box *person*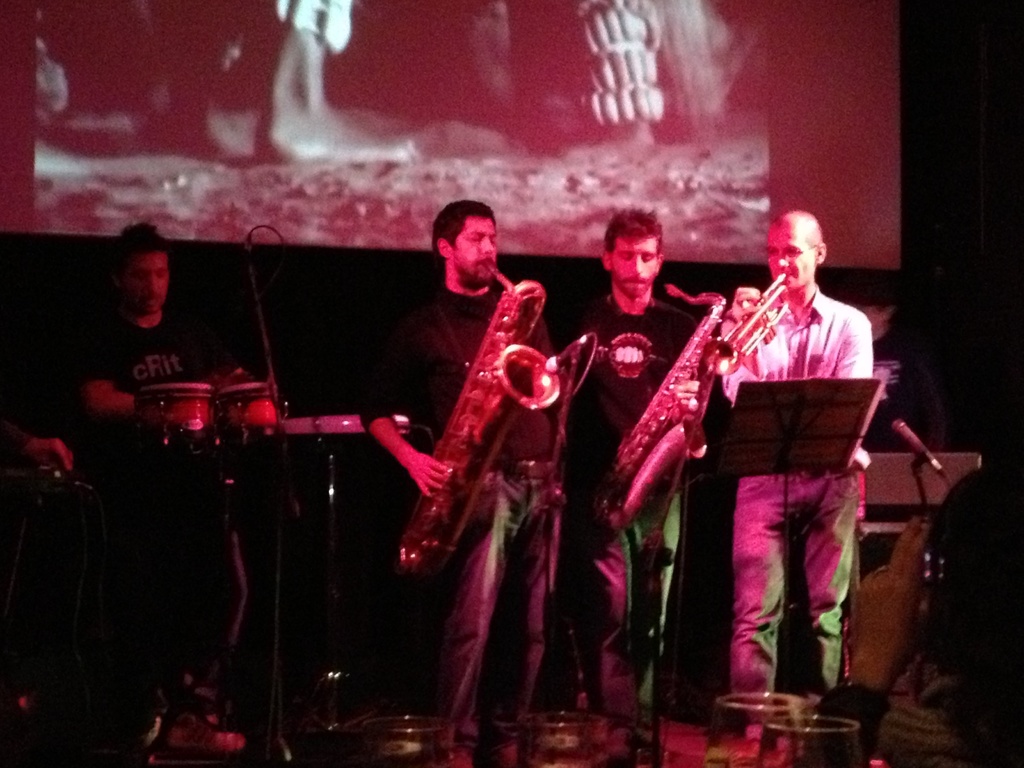
pyautogui.locateOnScreen(719, 212, 877, 762)
